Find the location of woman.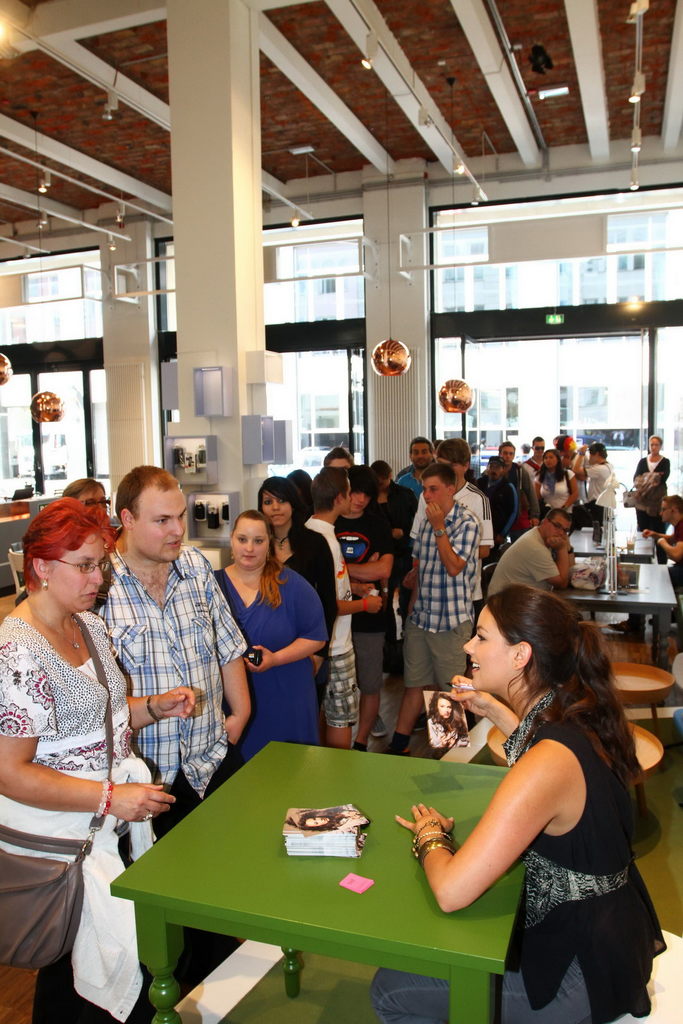
Location: {"left": 0, "top": 499, "right": 210, "bottom": 1023}.
